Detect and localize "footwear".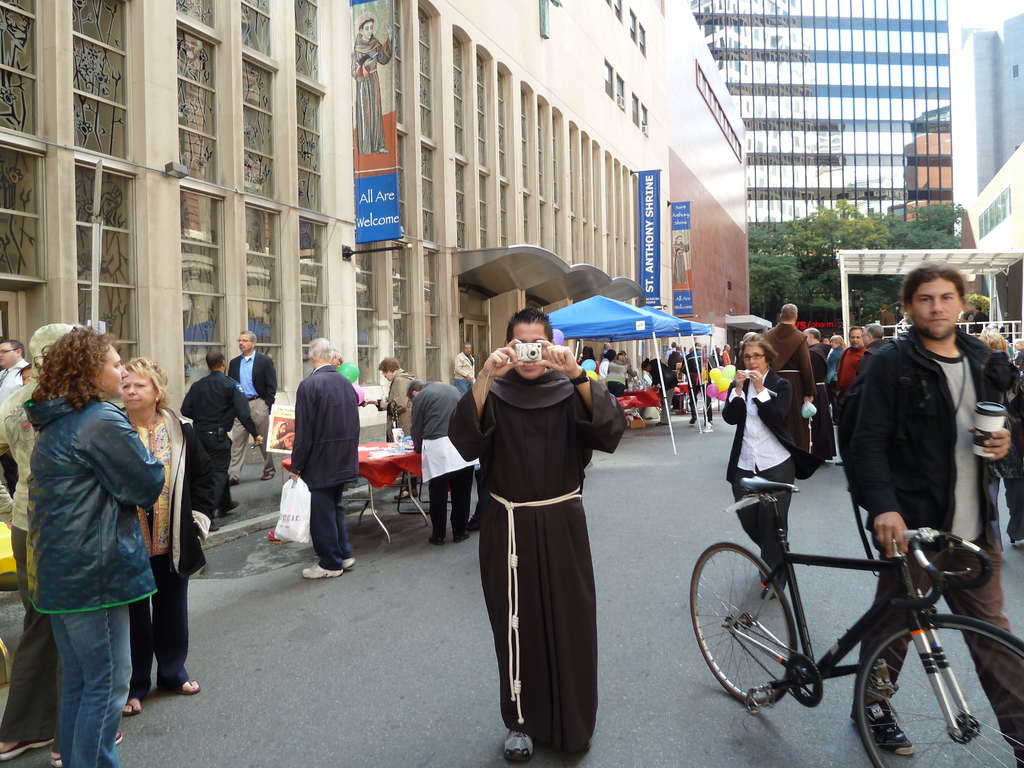
Localized at <region>449, 527, 472, 547</region>.
